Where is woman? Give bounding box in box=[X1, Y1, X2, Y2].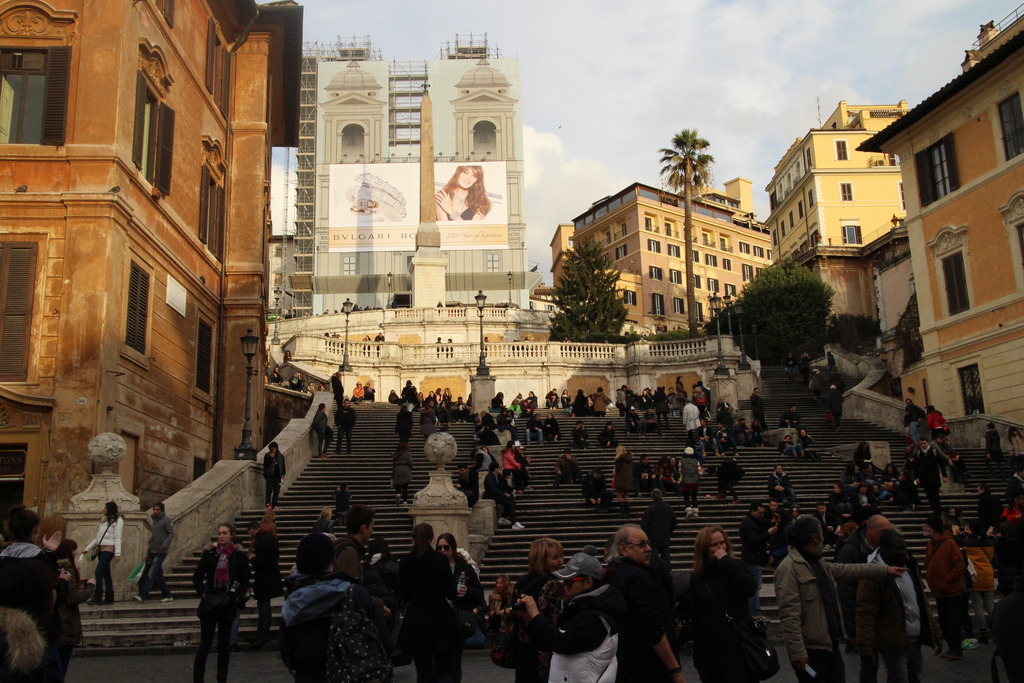
box=[500, 440, 524, 495].
